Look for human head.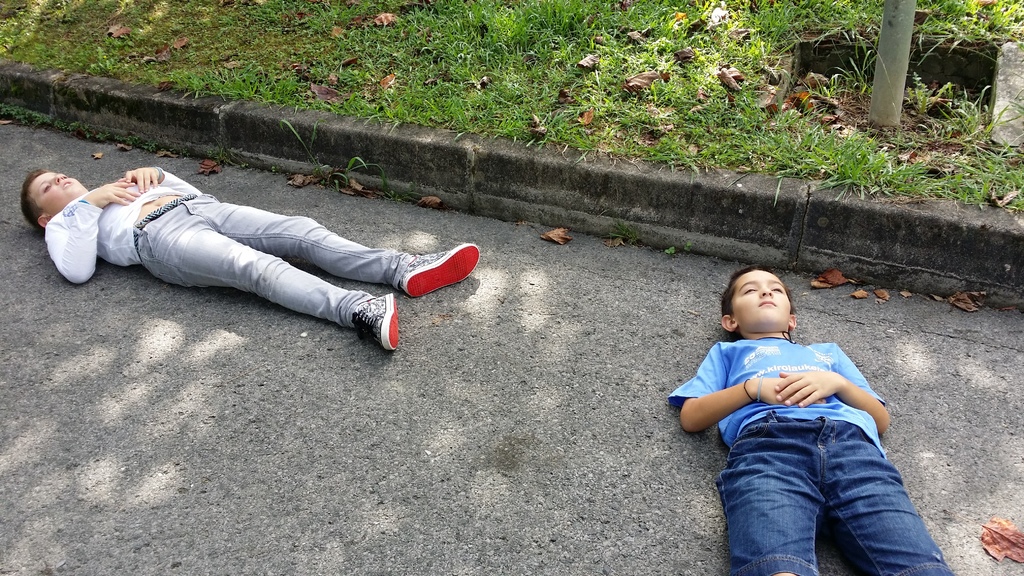
Found: (x1=715, y1=271, x2=795, y2=334).
